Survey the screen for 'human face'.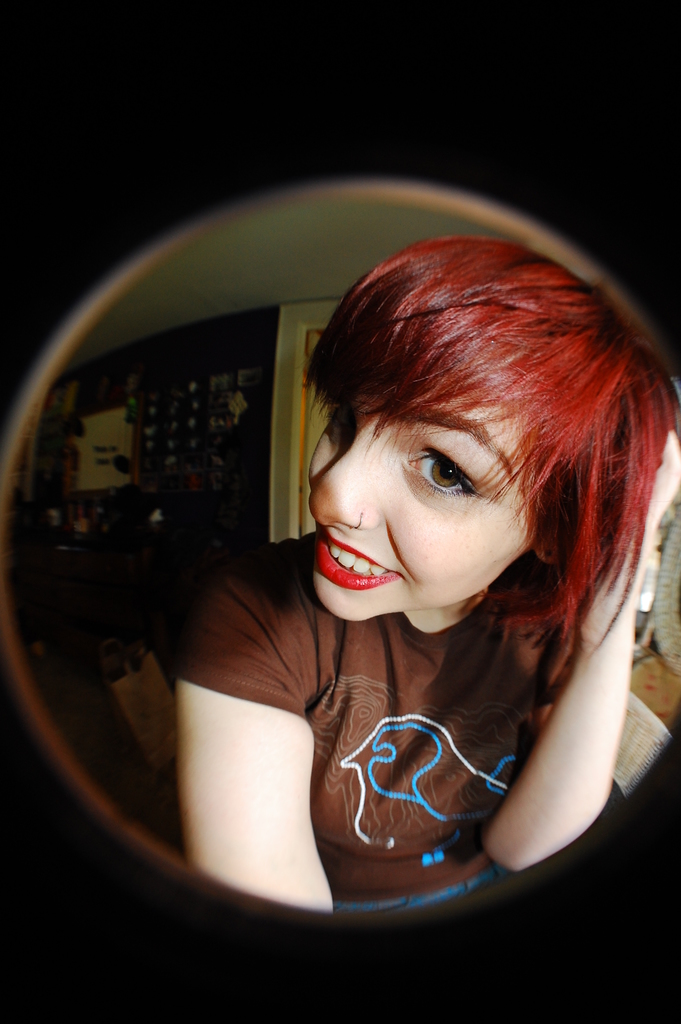
Survey found: detection(308, 406, 534, 618).
